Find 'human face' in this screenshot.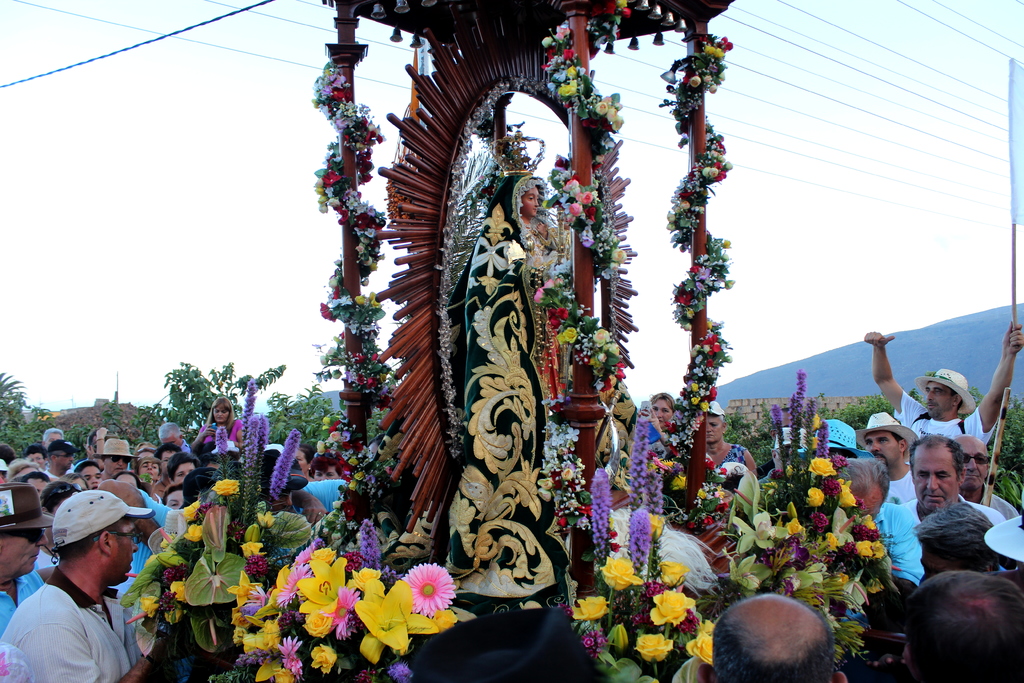
The bounding box for 'human face' is 106 457 128 476.
